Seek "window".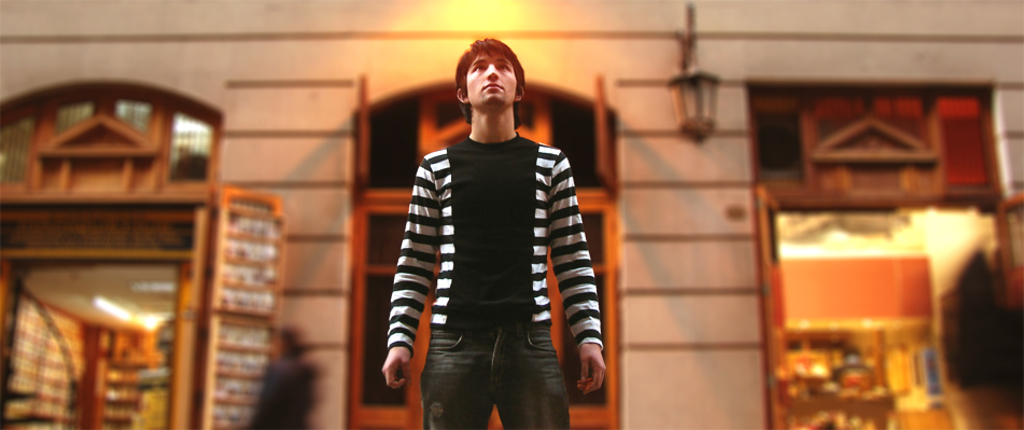
x1=0 y1=78 x2=290 y2=429.
